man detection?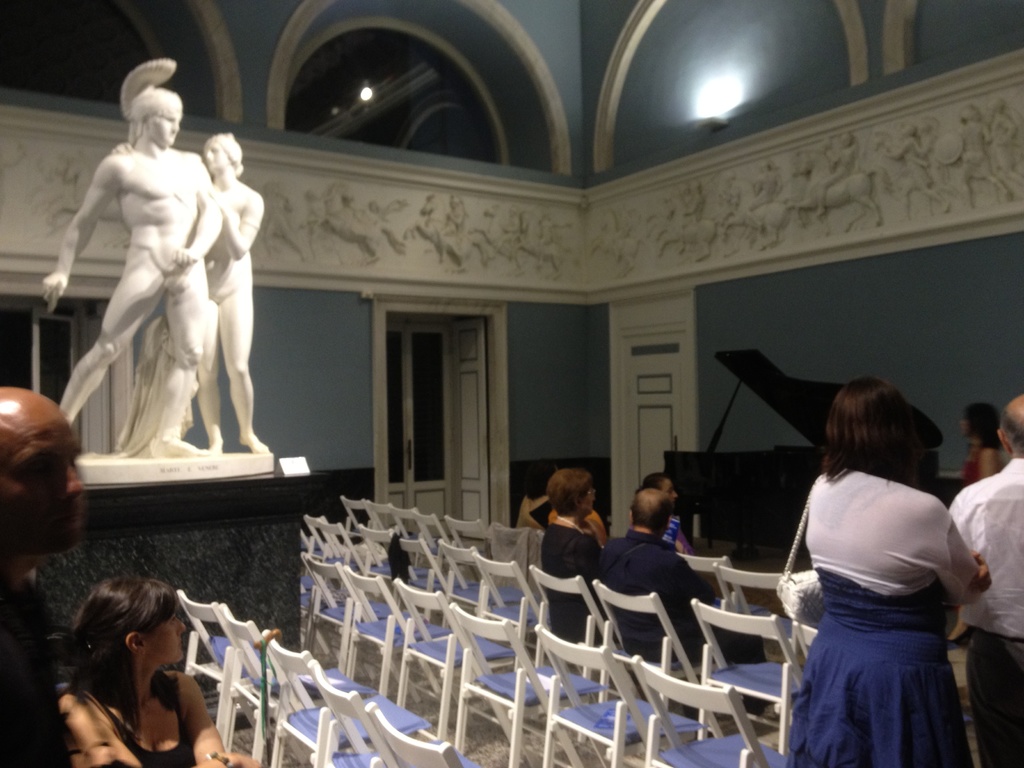
Rect(598, 487, 763, 659)
